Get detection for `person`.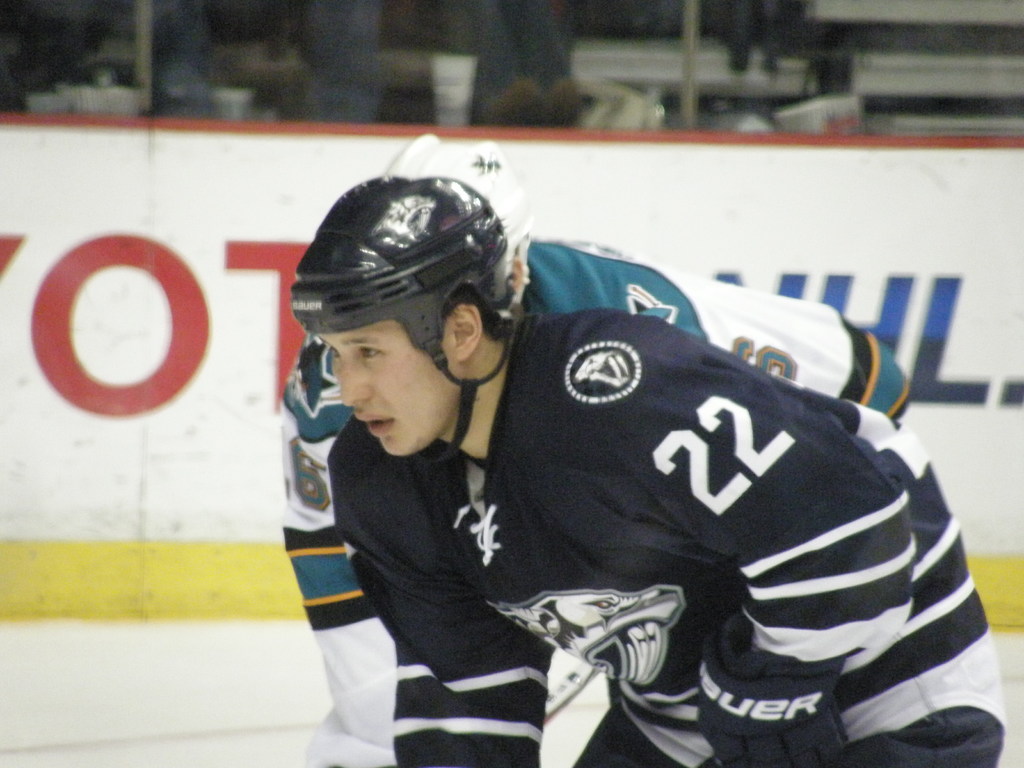
Detection: {"left": 277, "top": 132, "right": 908, "bottom": 767}.
